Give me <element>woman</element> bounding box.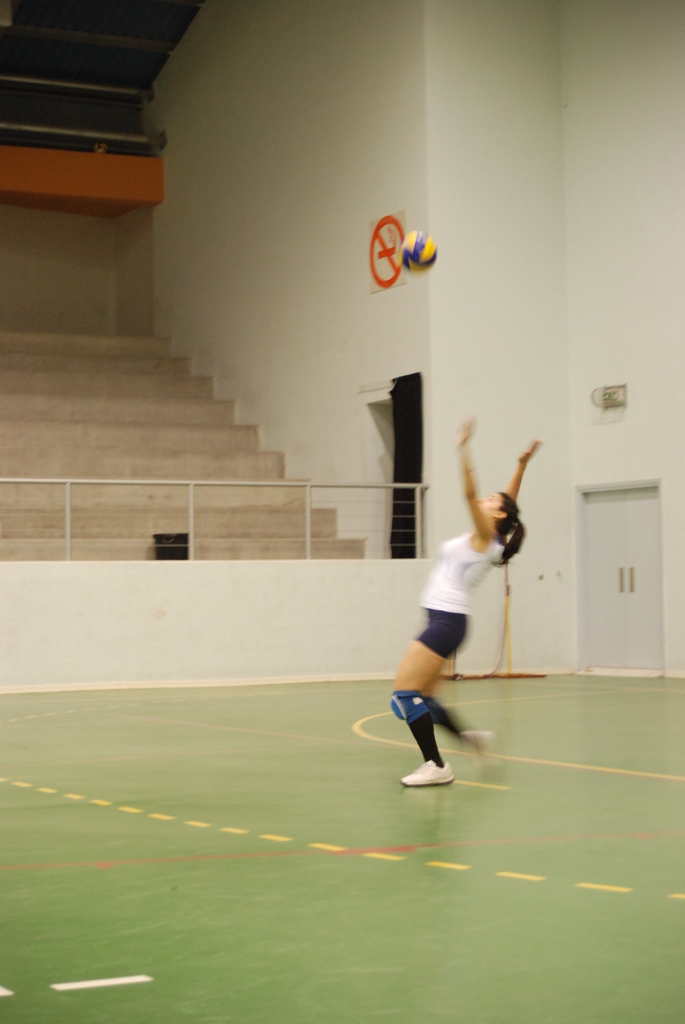
381 406 541 794.
